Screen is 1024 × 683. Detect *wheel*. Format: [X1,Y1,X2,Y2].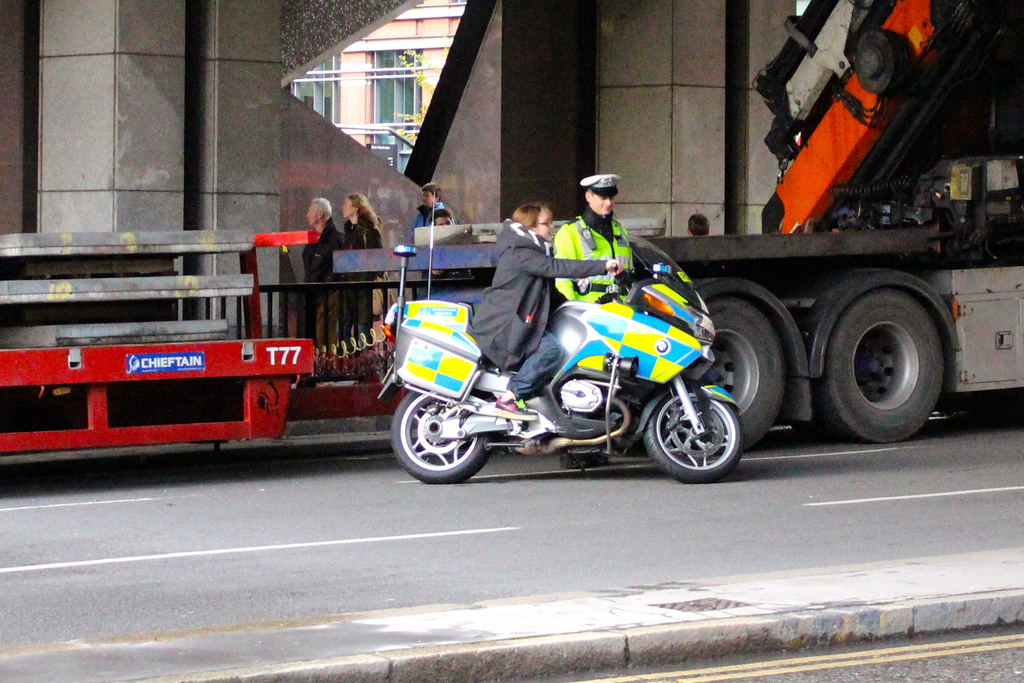
[391,391,493,484].
